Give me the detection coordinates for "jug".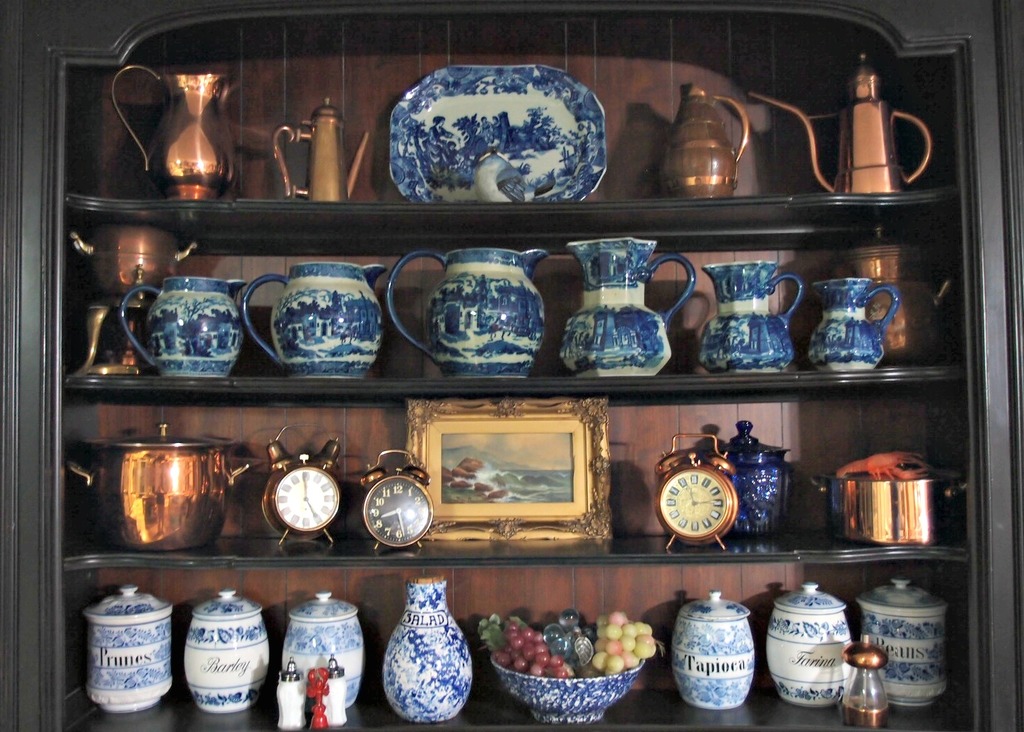
rect(697, 261, 803, 374).
